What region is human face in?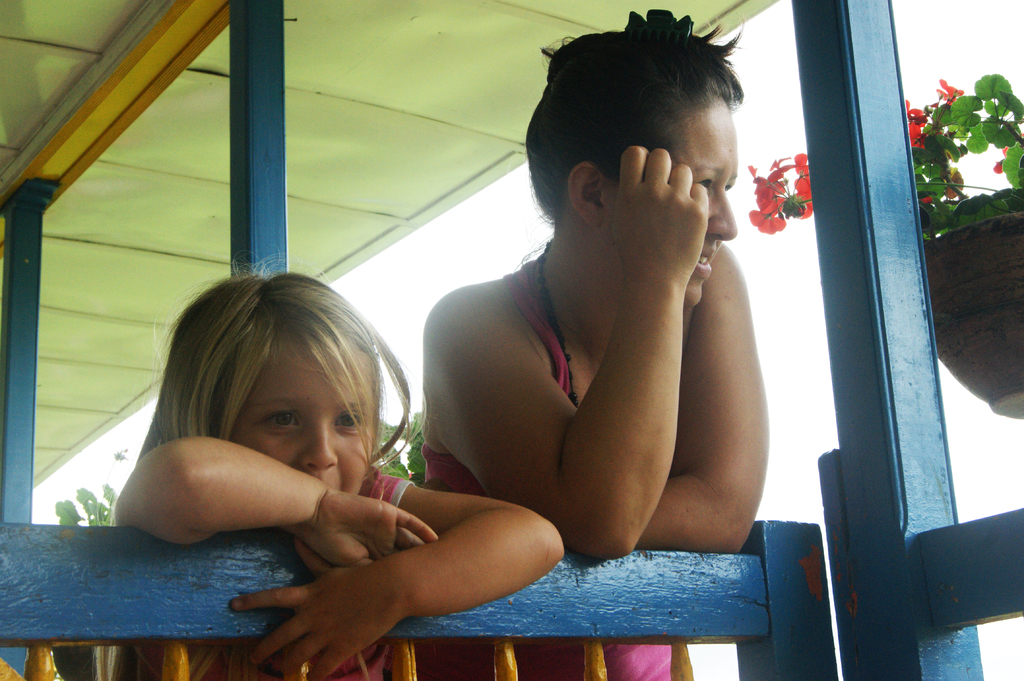
locate(234, 338, 374, 497).
